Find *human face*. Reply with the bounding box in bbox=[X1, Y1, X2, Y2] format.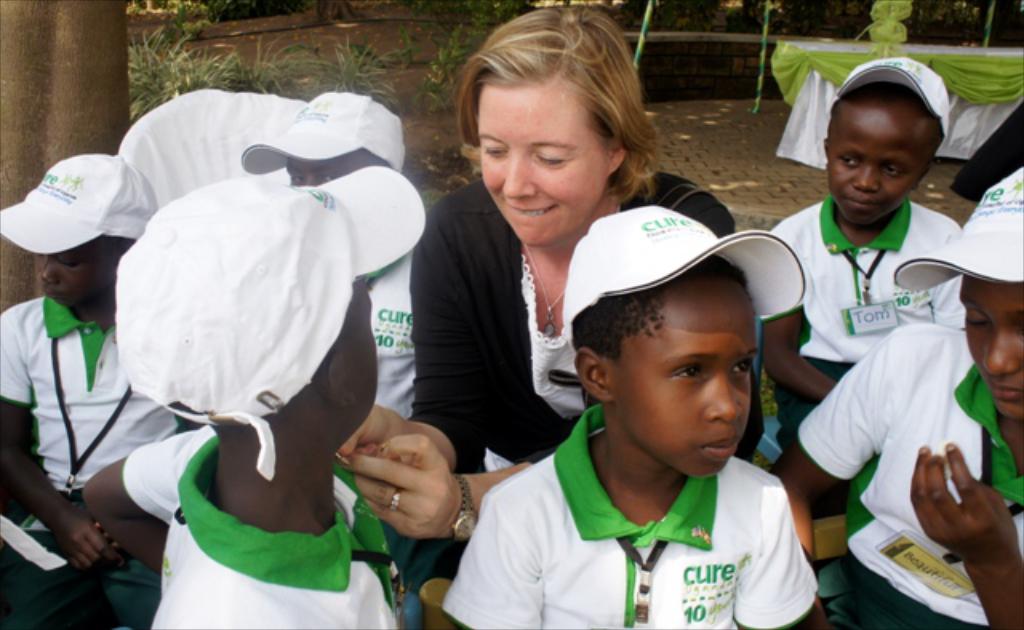
bbox=[832, 102, 939, 225].
